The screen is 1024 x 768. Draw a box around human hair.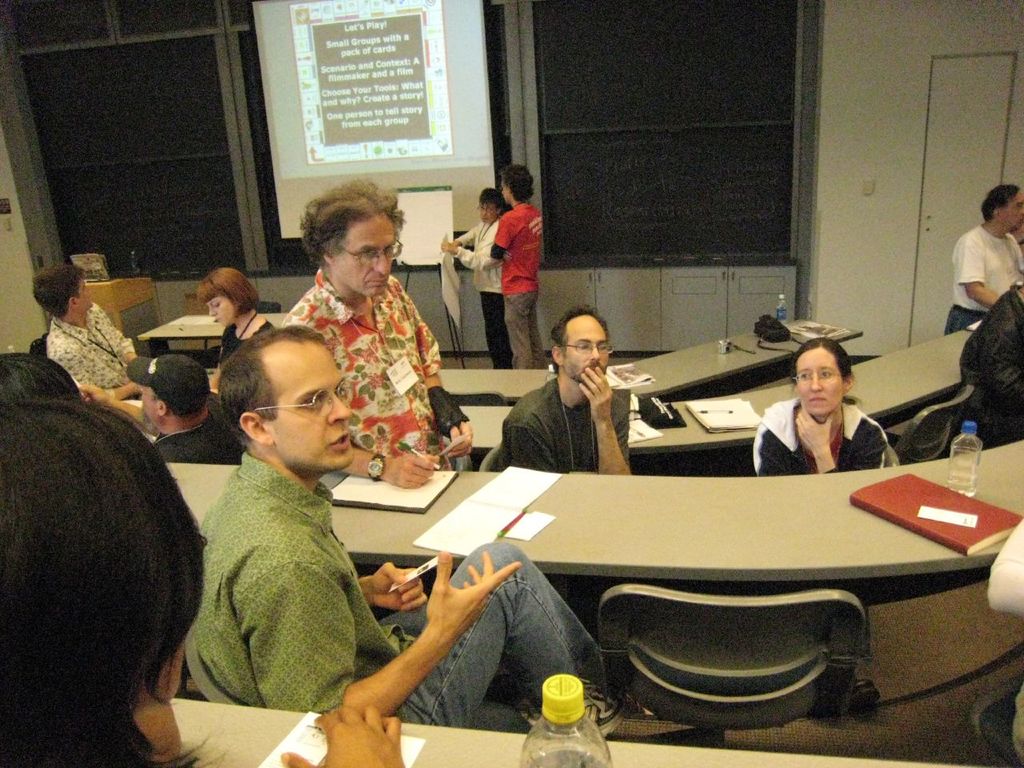
x1=217 y1=322 x2=329 y2=446.
